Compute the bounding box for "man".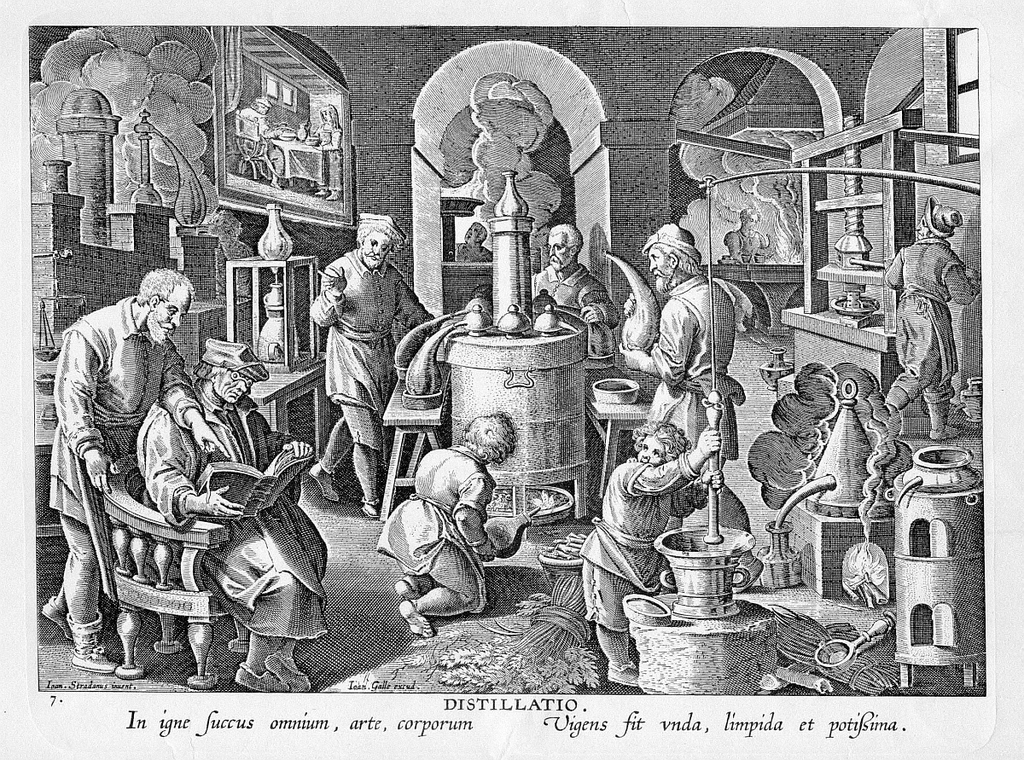
<bbox>46, 244, 220, 654</bbox>.
